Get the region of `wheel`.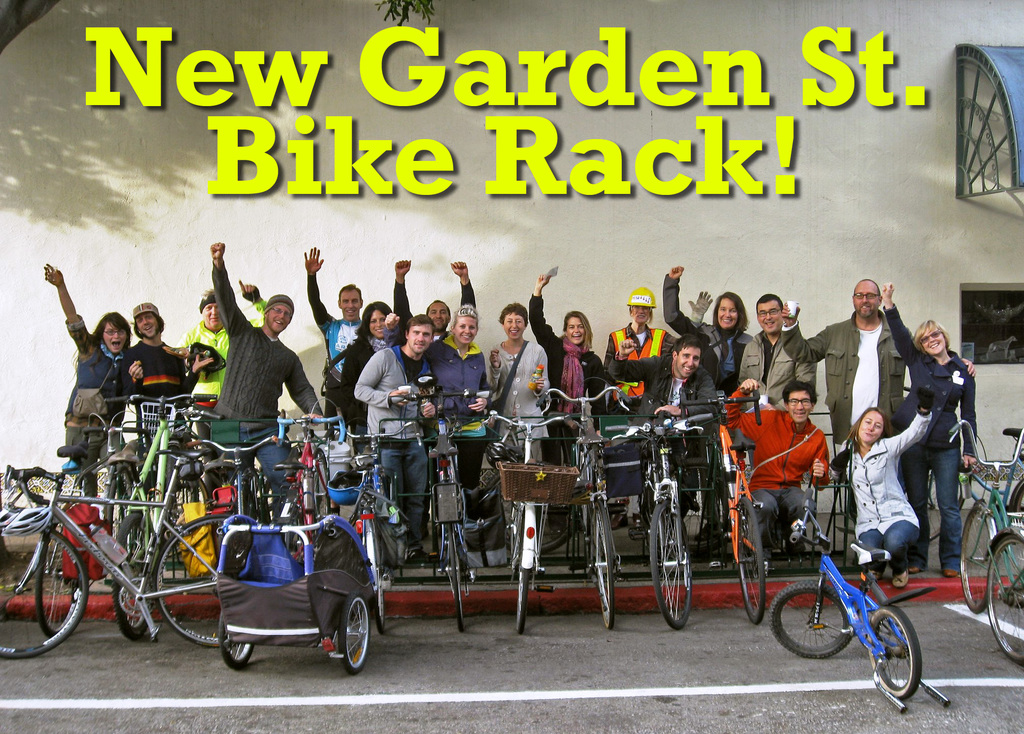
BBox(166, 481, 207, 566).
